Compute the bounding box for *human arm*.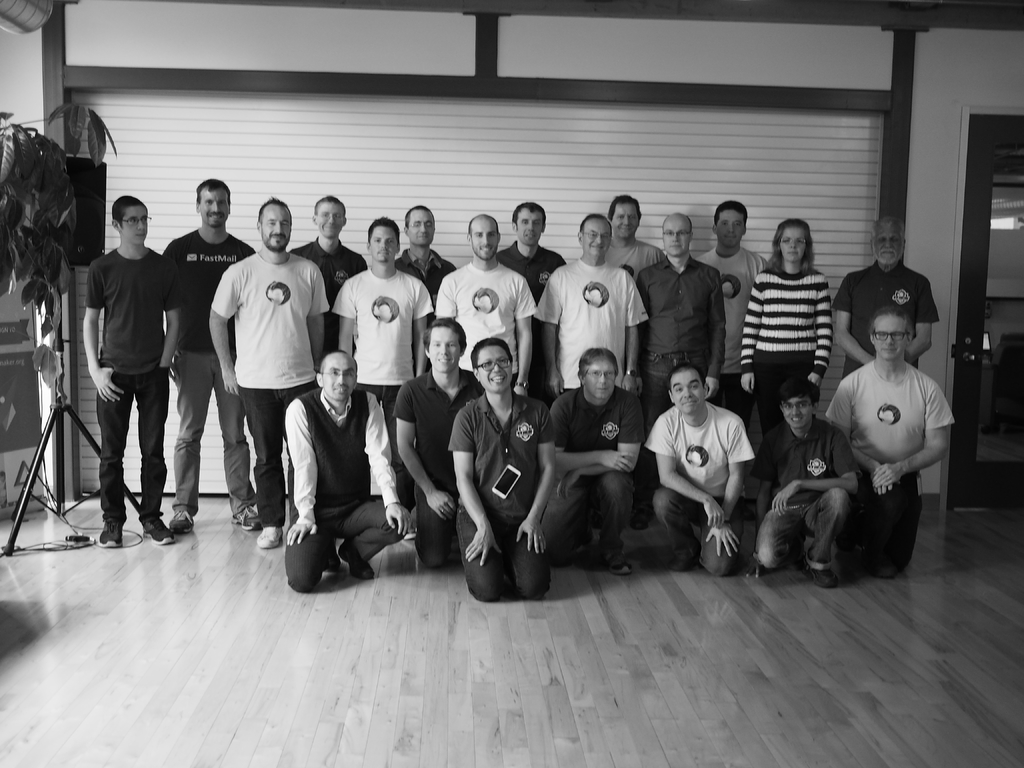
160:249:189:372.
